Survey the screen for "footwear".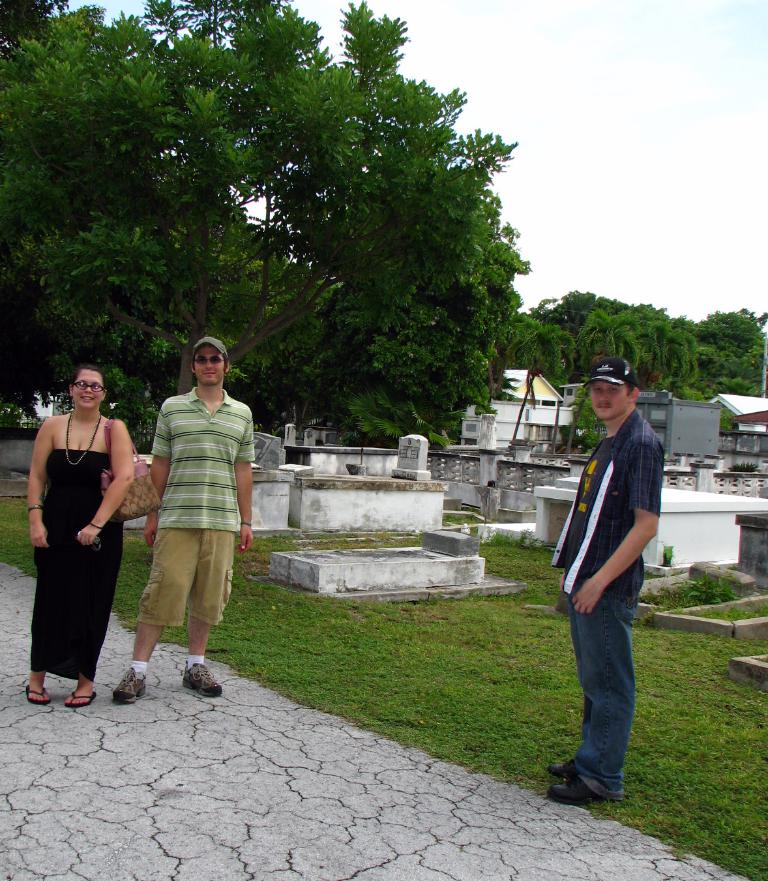
Survey found: (181,661,224,698).
